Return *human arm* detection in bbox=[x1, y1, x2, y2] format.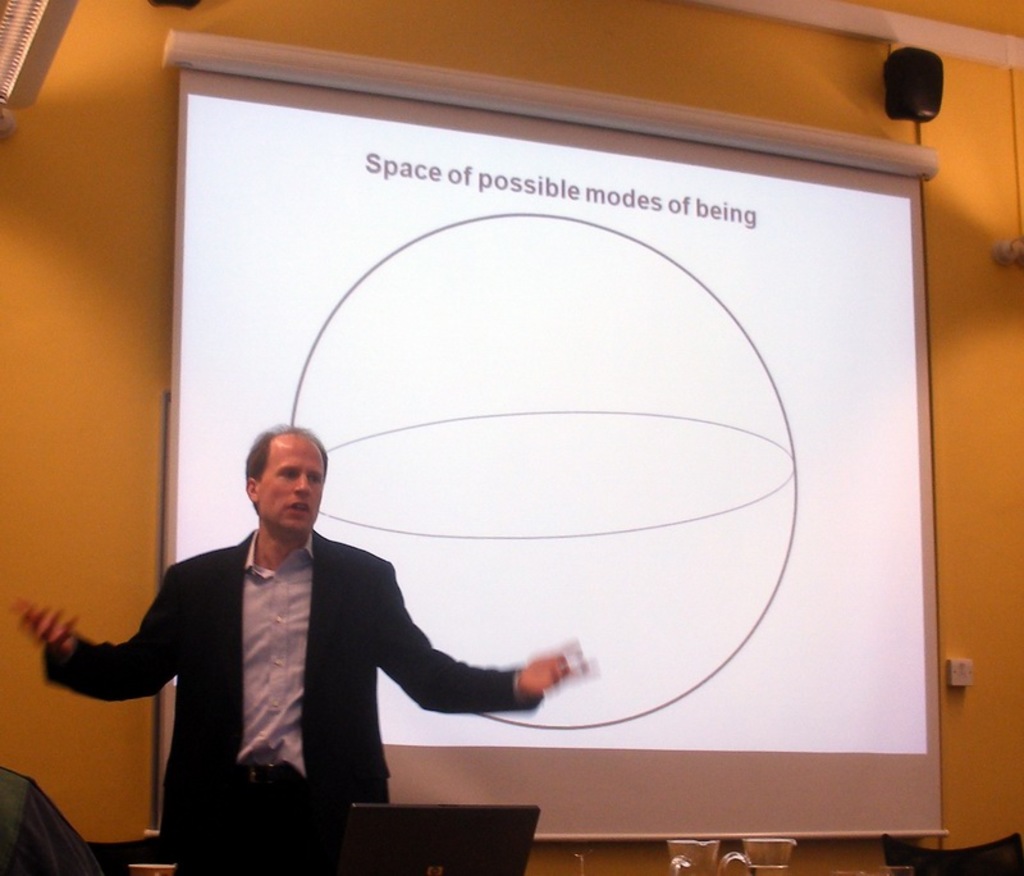
bbox=[380, 562, 591, 711].
